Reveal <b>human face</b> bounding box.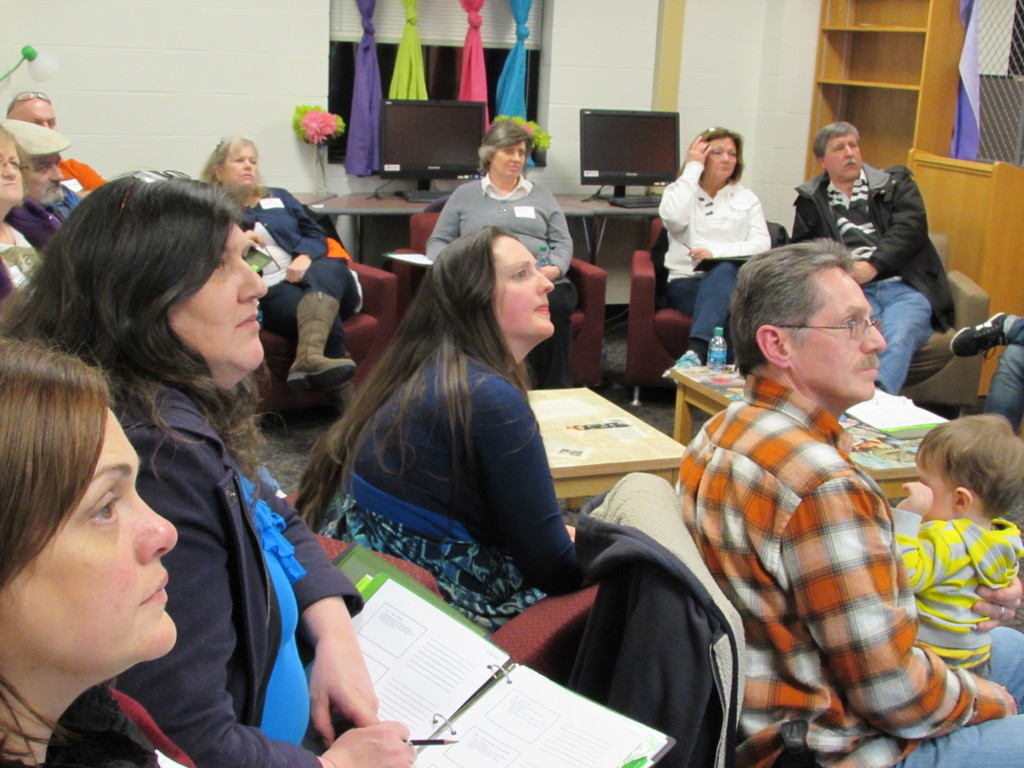
Revealed: <box>824,132,863,179</box>.
